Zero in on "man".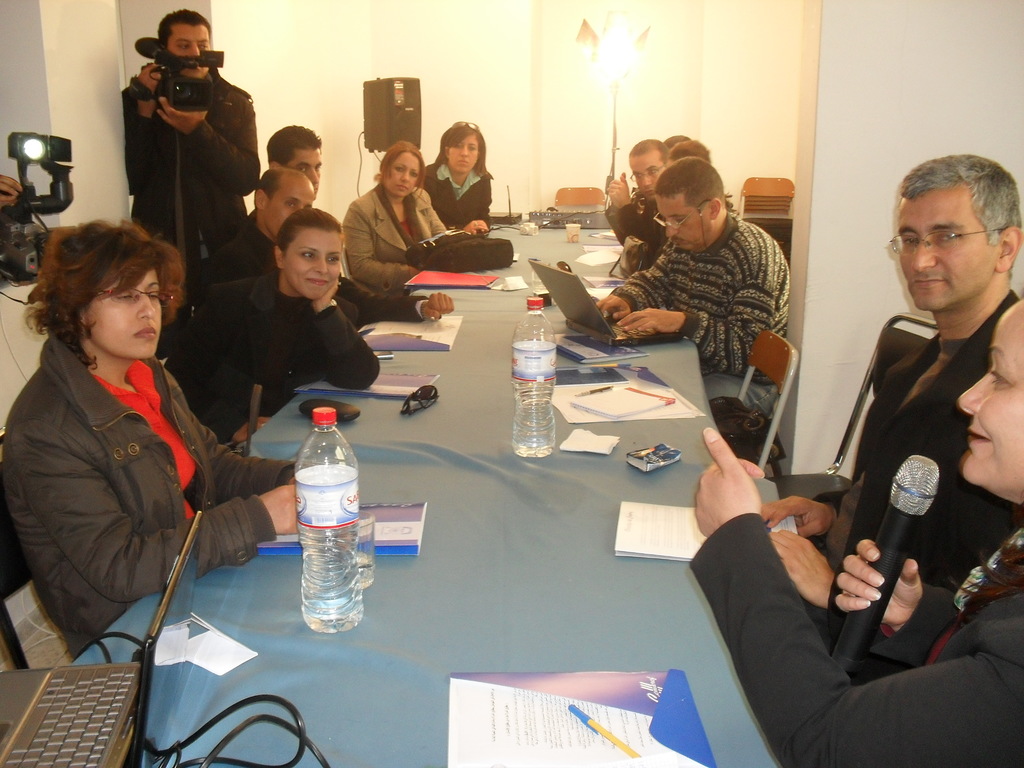
Zeroed in: bbox(604, 140, 669, 264).
